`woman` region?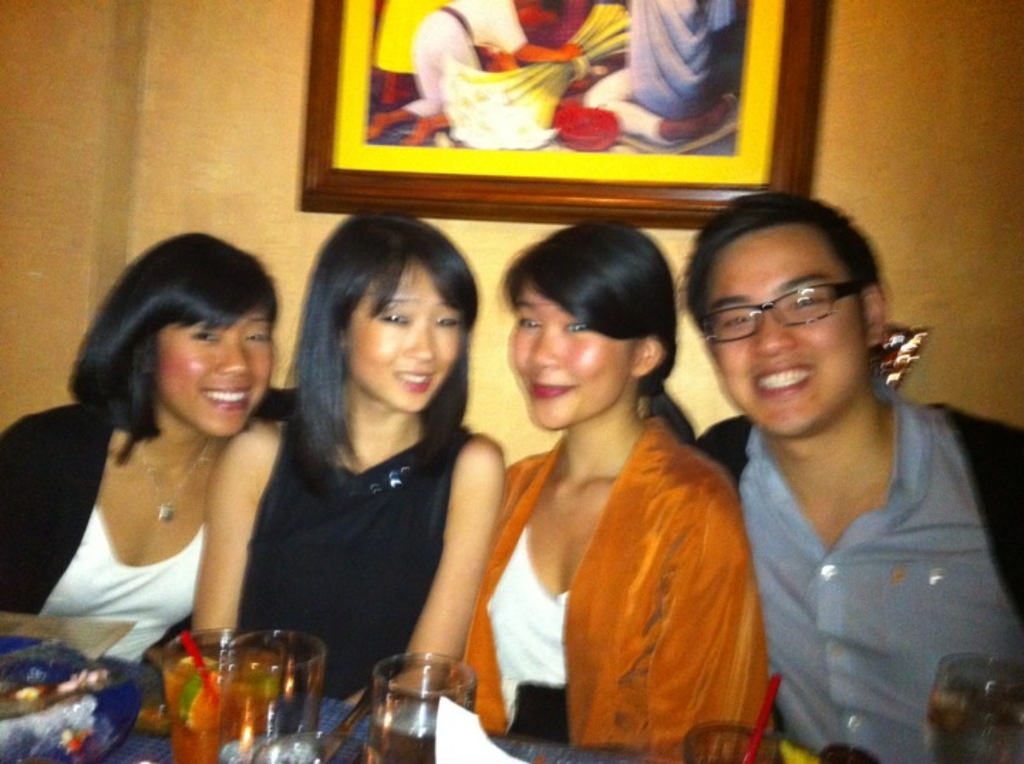
[x1=441, y1=199, x2=740, y2=753]
